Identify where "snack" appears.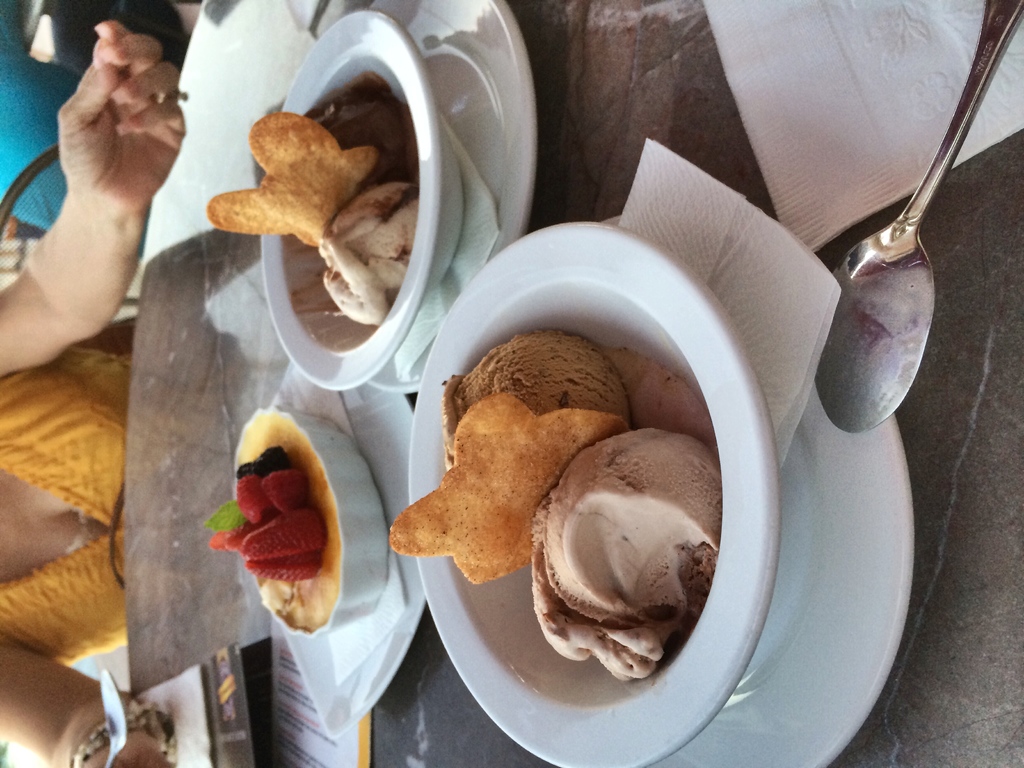
Appears at bbox=[209, 110, 380, 248].
